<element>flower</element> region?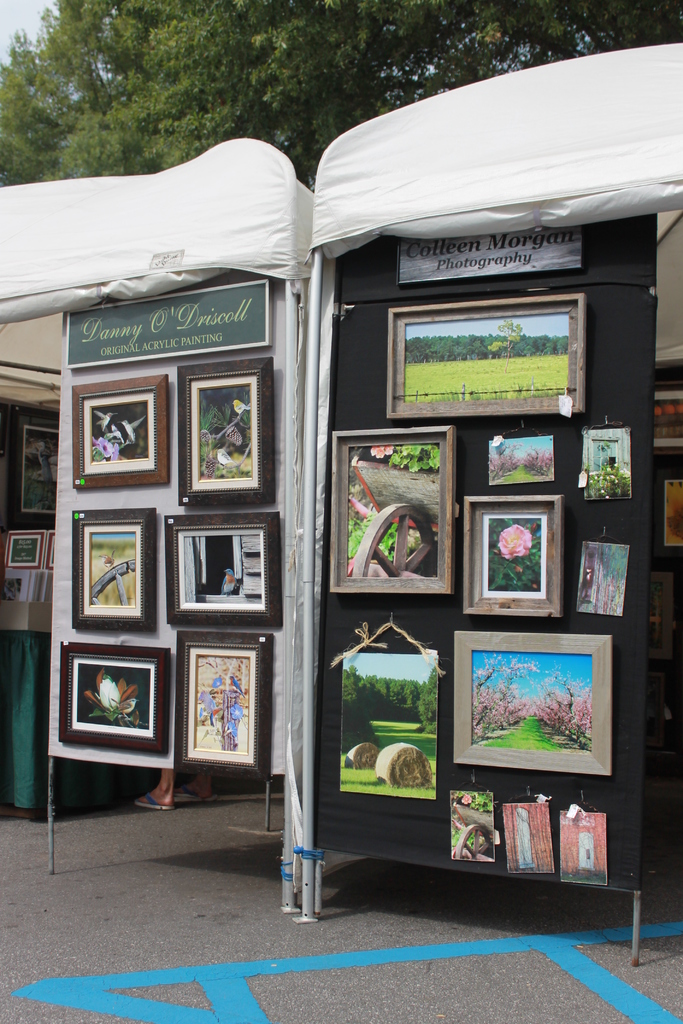
(x1=464, y1=796, x2=478, y2=806)
